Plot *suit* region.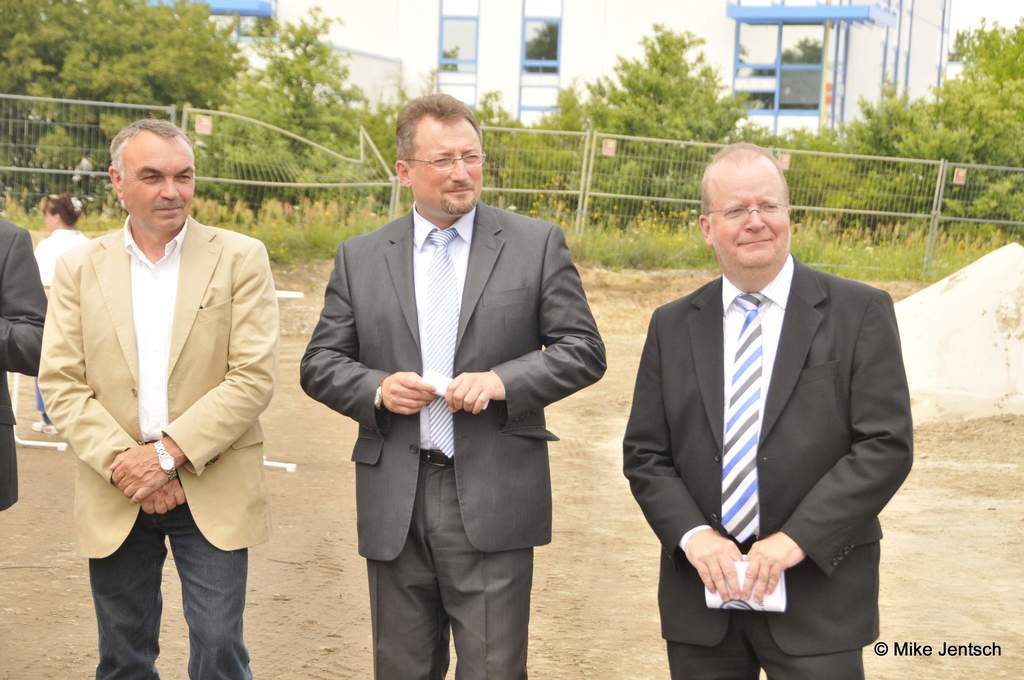
Plotted at <box>303,200,606,679</box>.
